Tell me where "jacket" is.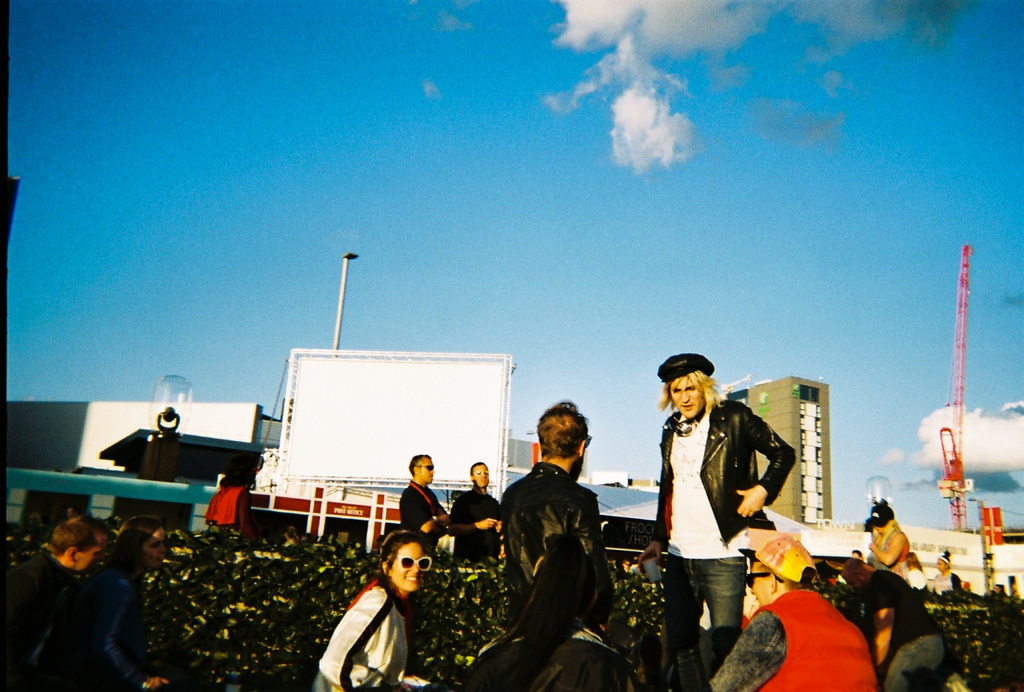
"jacket" is at 498/459/614/623.
